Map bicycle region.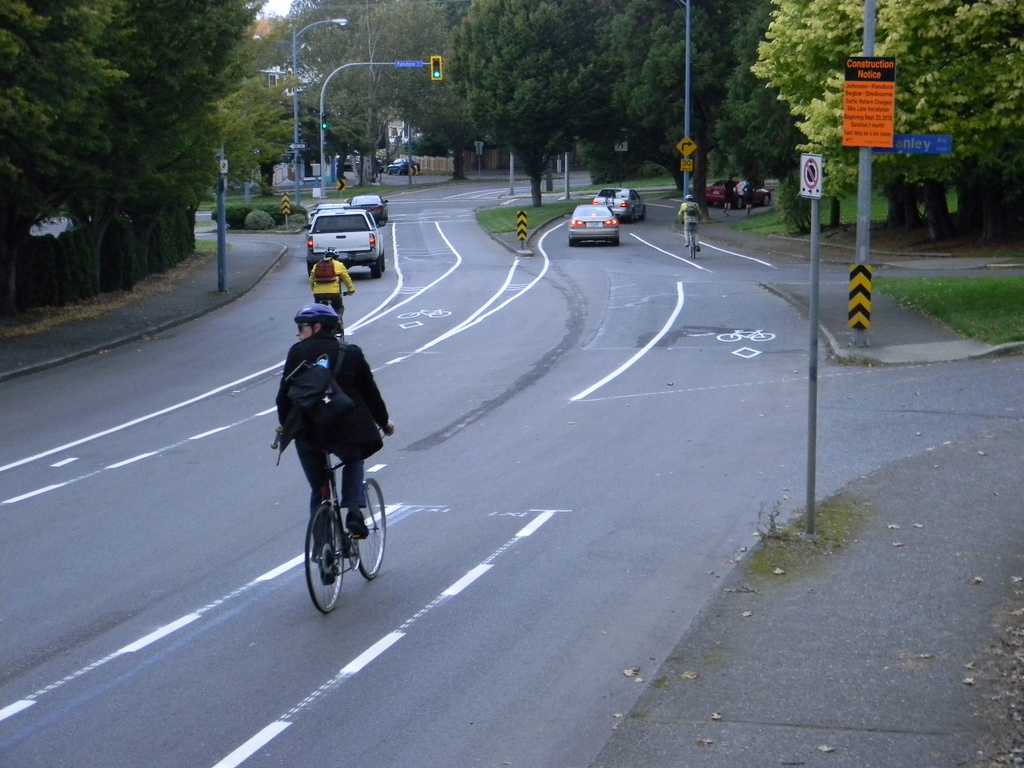
Mapped to bbox=(311, 290, 355, 342).
